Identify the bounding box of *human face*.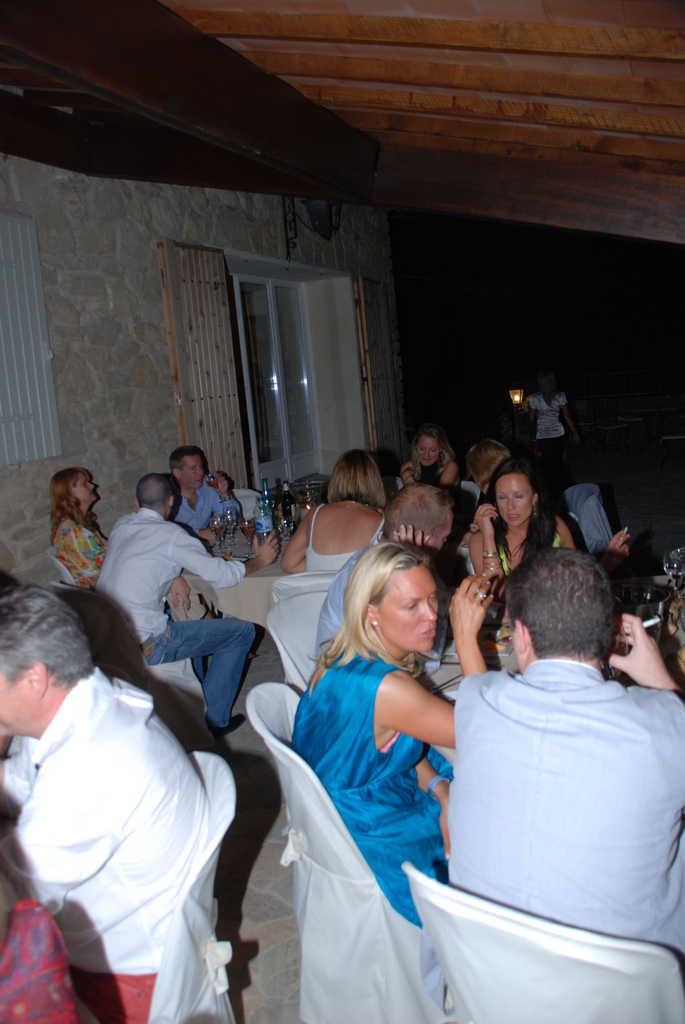
<region>177, 450, 205, 492</region>.
